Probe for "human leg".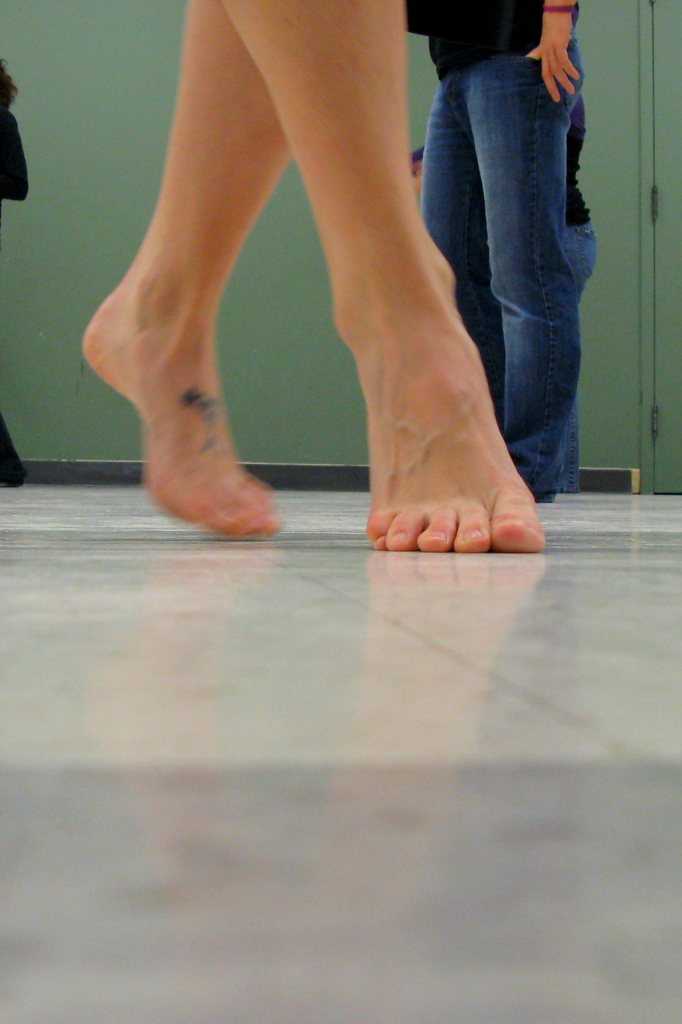
Probe result: region(475, 49, 598, 482).
